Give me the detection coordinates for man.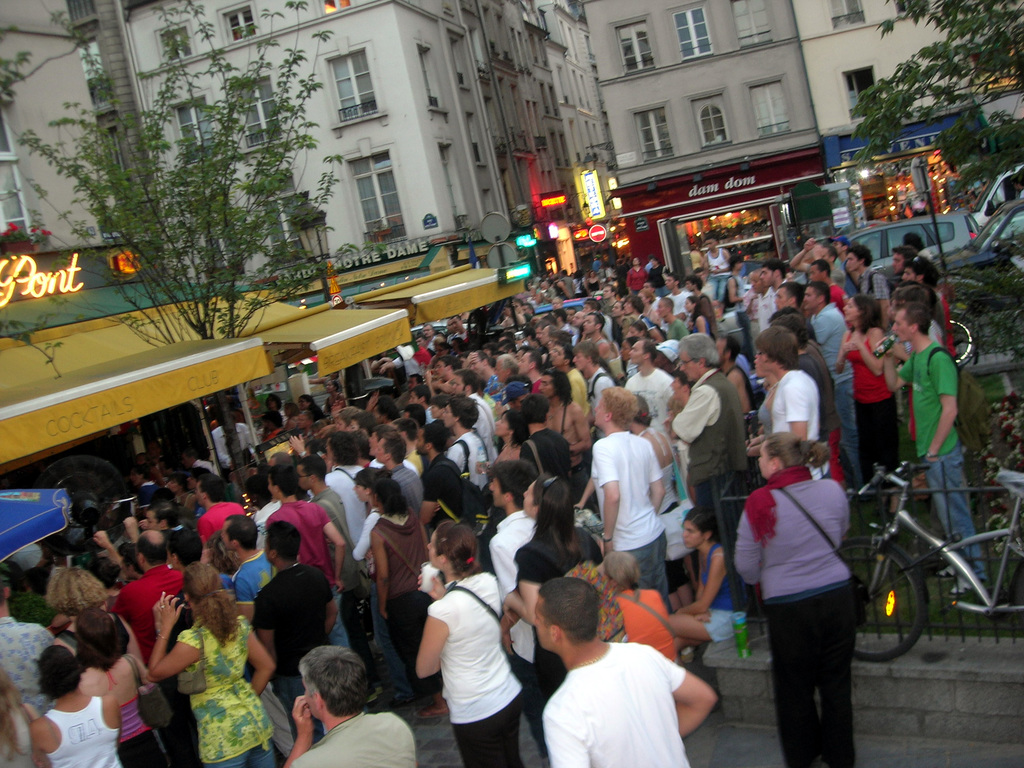
137 506 210 586.
